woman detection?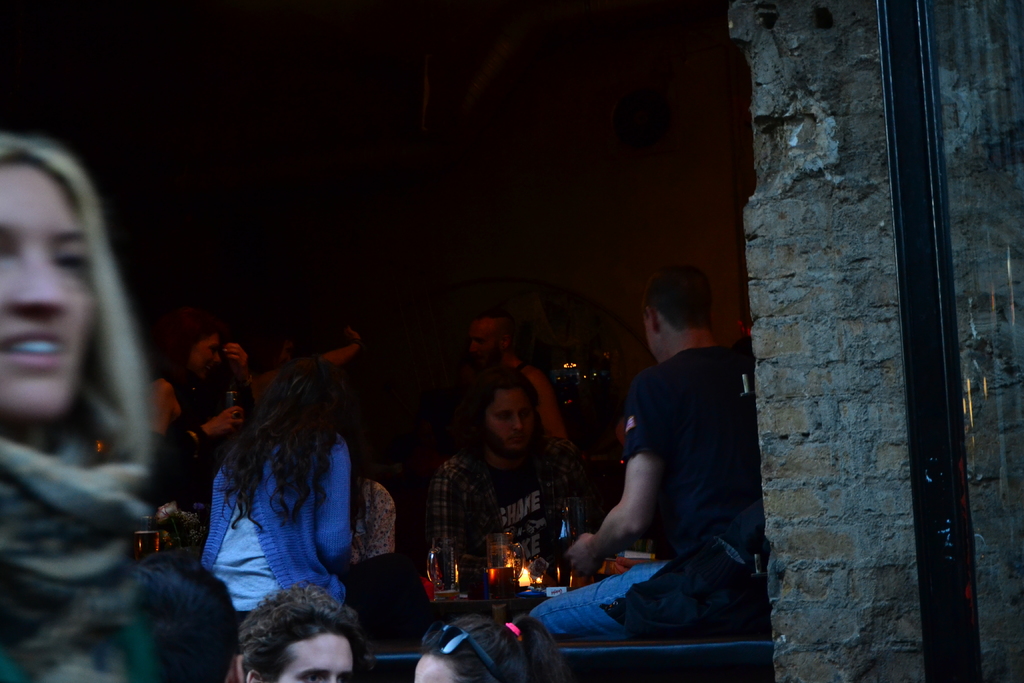
(413,611,570,682)
